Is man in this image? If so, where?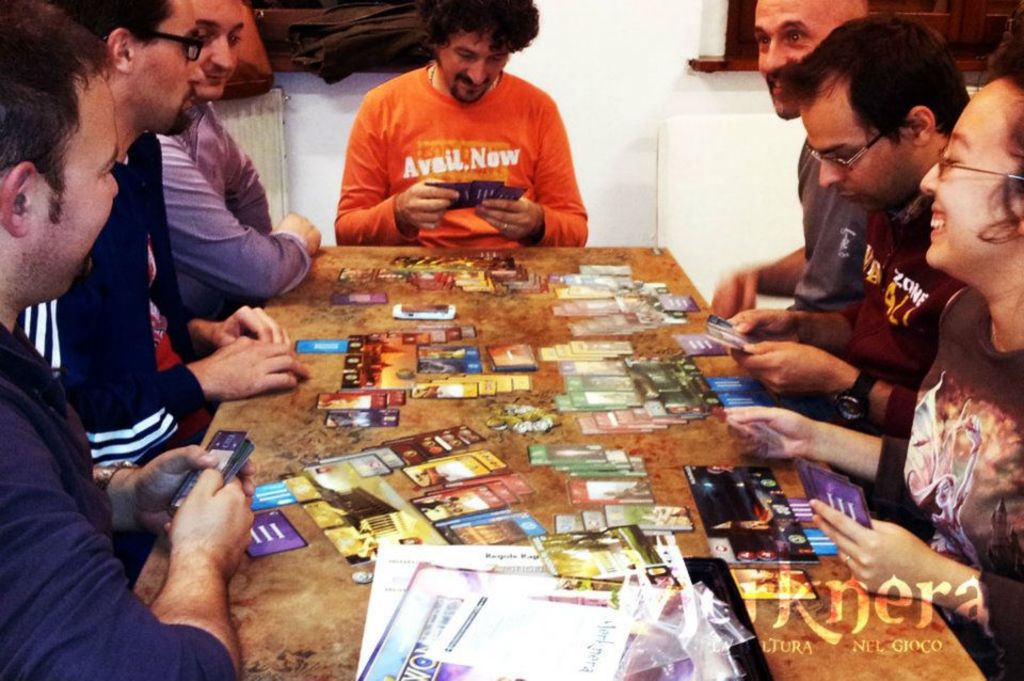
Yes, at box(340, 0, 594, 246).
